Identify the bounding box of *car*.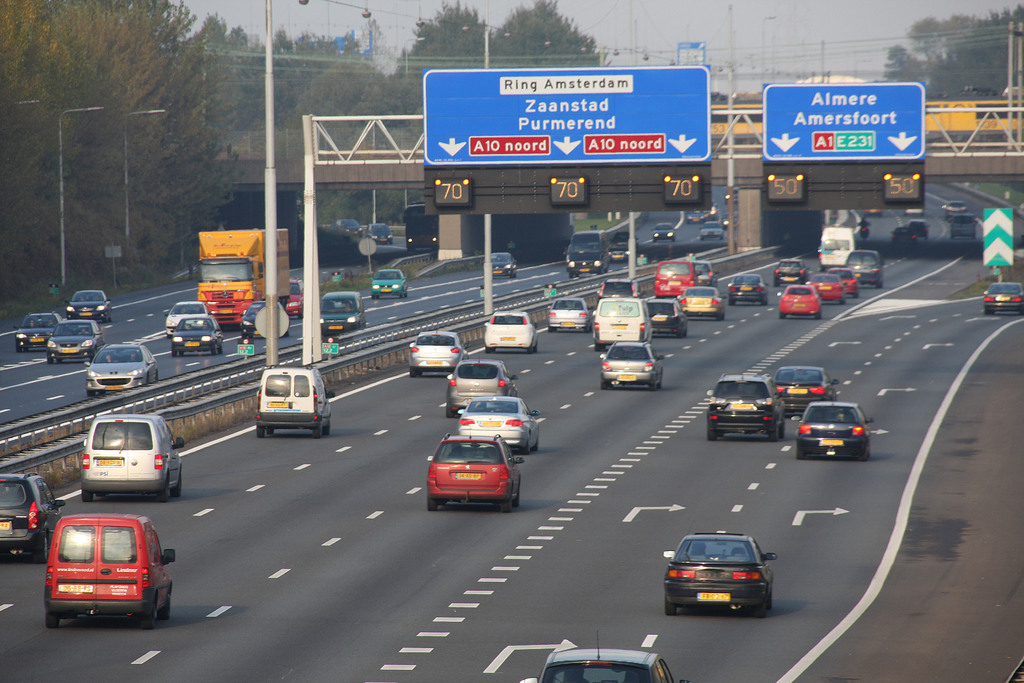
<bbox>661, 531, 778, 616</bbox>.
